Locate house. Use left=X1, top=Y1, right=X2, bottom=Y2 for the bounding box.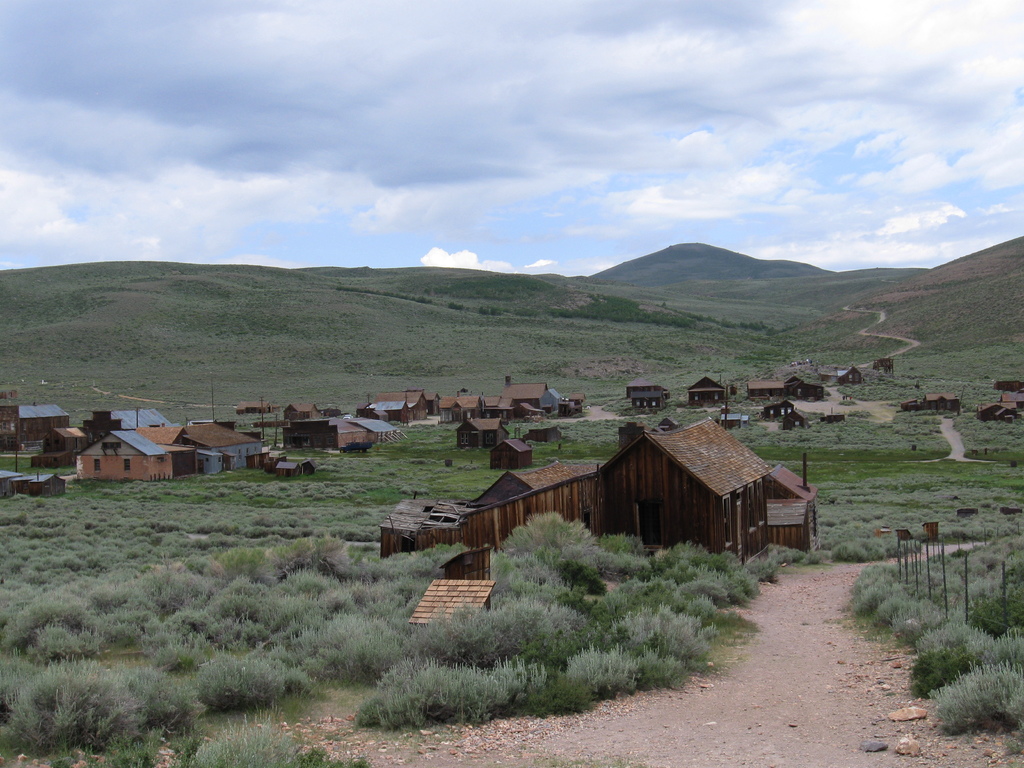
left=381, top=465, right=600, bottom=555.
